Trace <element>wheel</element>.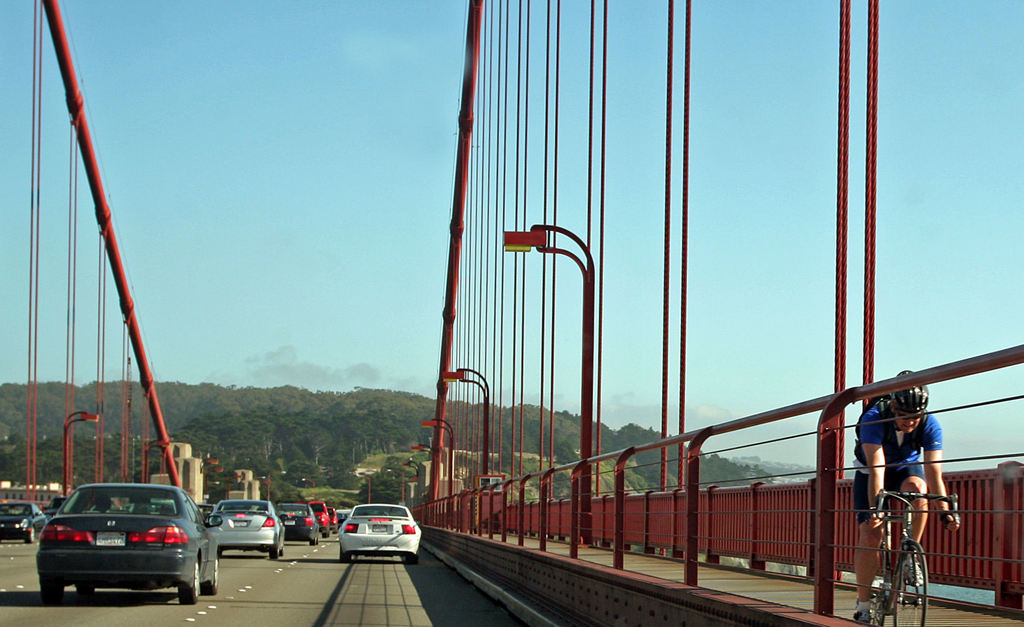
Traced to 322/527/330/536.
